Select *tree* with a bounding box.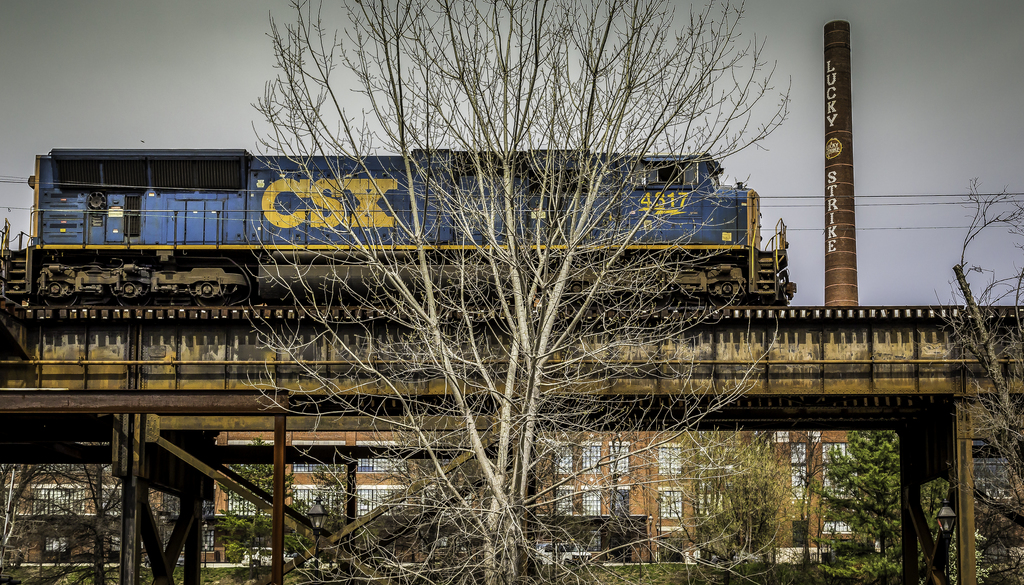
bbox=(916, 175, 1023, 584).
